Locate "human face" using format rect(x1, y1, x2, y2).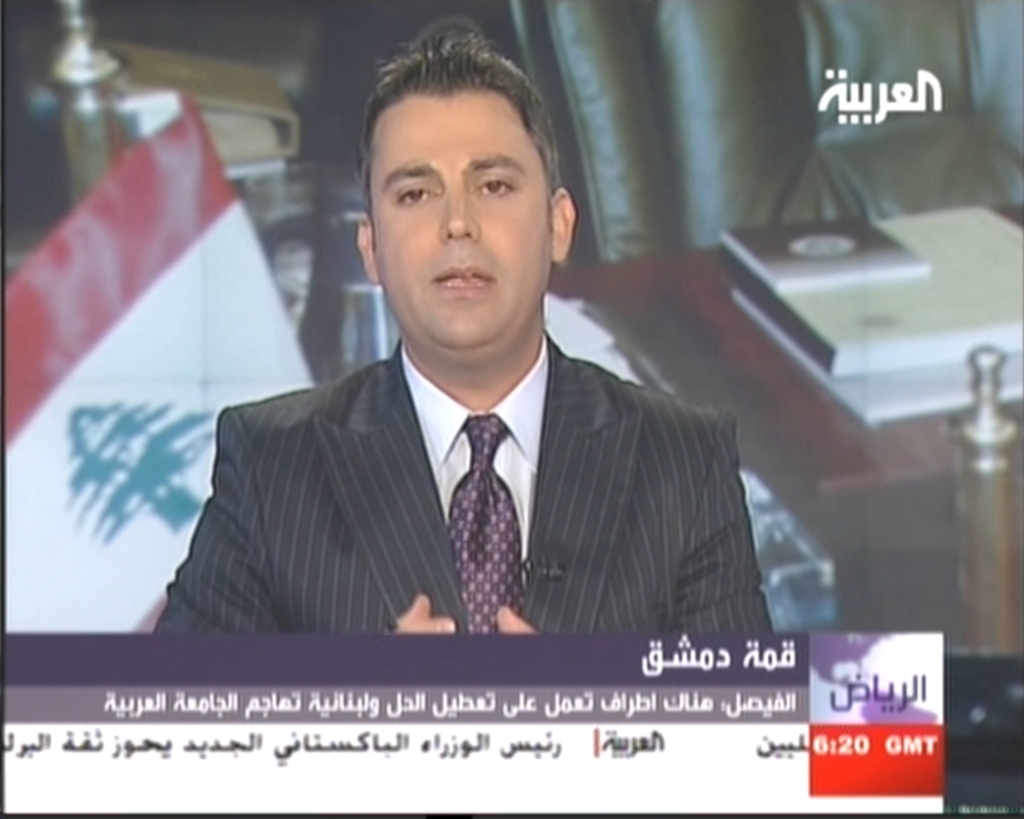
rect(367, 92, 553, 357).
